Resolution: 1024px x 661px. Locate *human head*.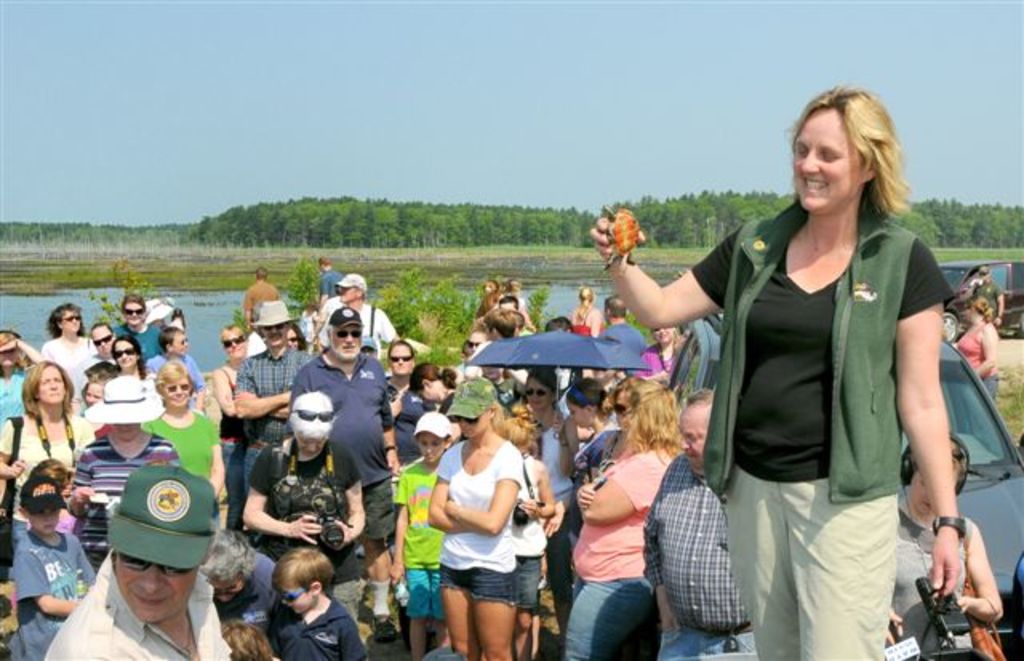
650,322,678,346.
